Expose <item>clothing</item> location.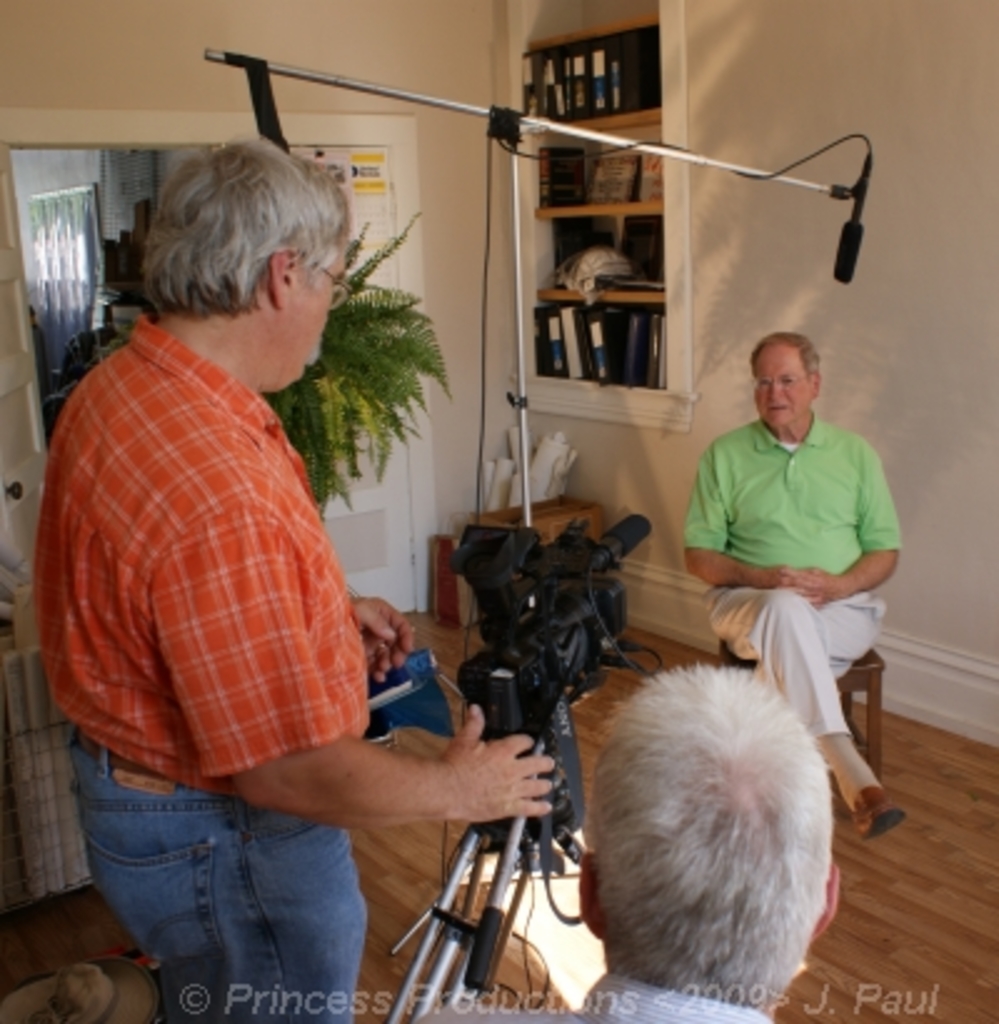
Exposed at {"left": 45, "top": 222, "right": 417, "bottom": 942}.
